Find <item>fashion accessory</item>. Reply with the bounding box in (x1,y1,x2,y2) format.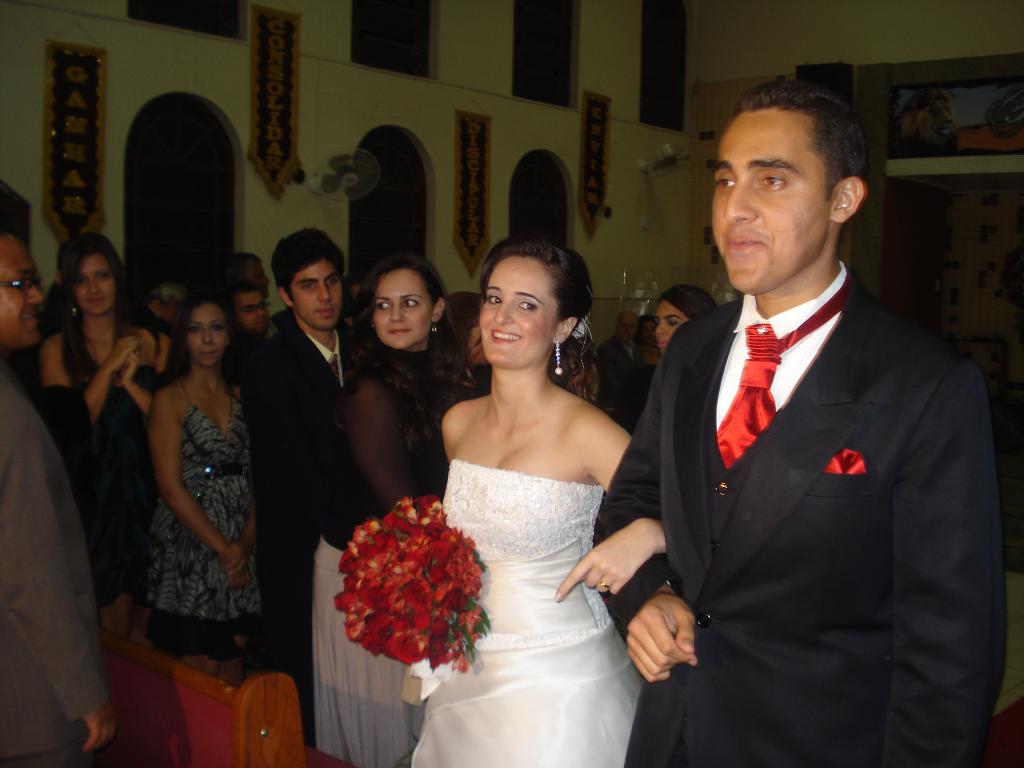
(717,270,851,466).
